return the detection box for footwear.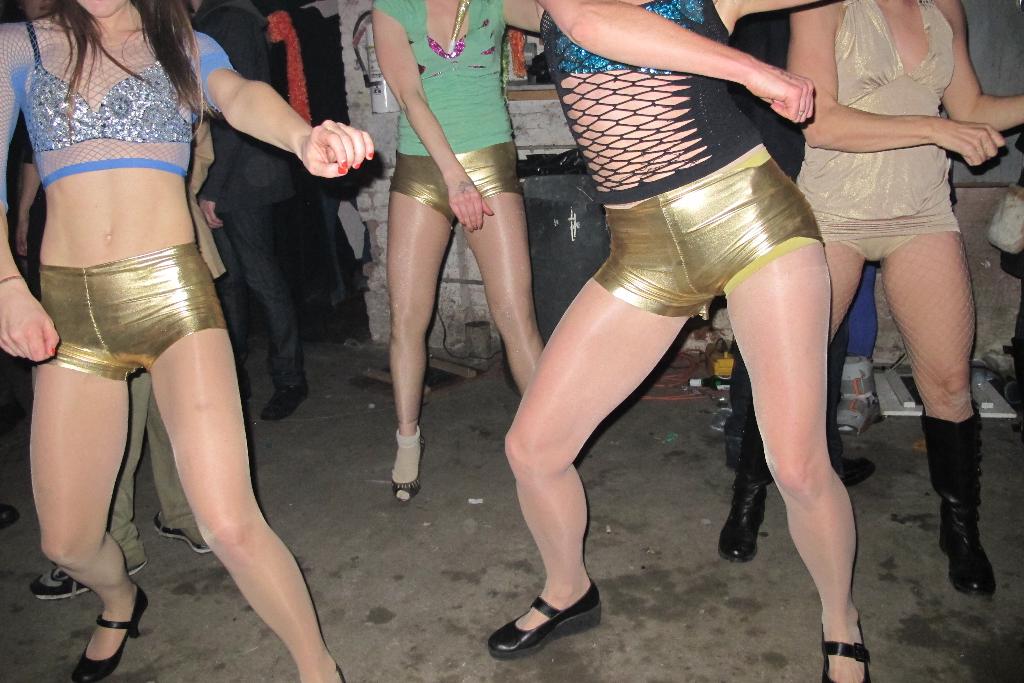
region(932, 493, 1003, 595).
